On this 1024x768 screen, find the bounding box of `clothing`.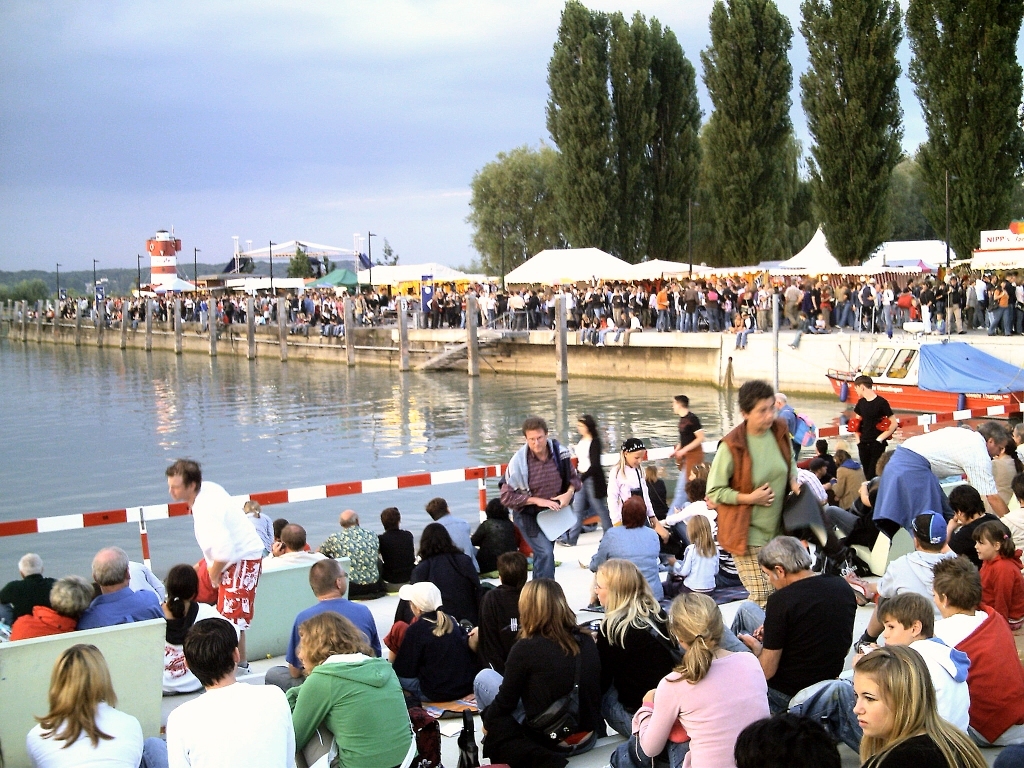
Bounding box: select_region(562, 433, 611, 542).
